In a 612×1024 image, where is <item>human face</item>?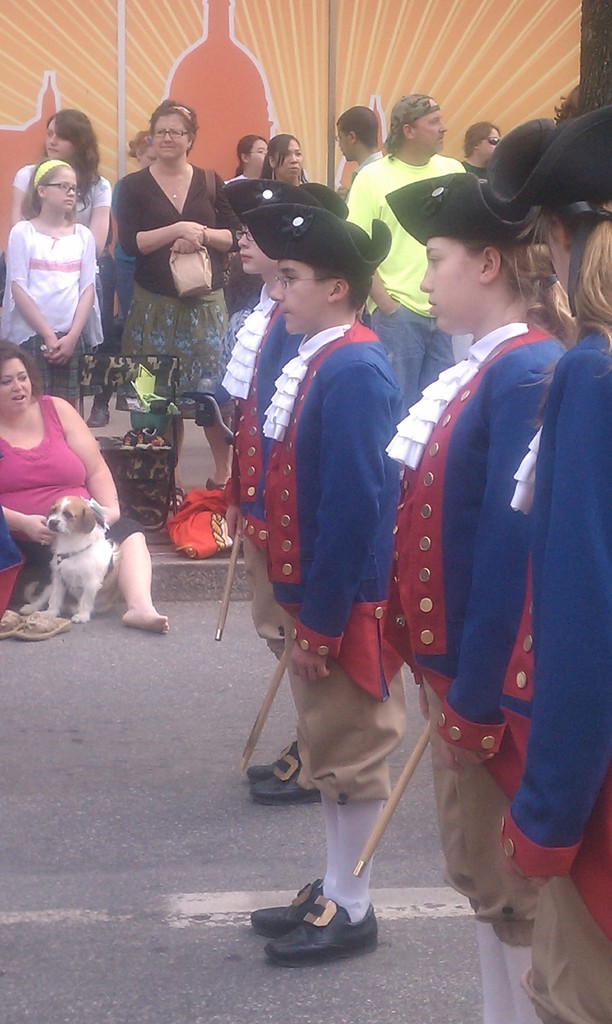
l=413, t=108, r=446, b=152.
